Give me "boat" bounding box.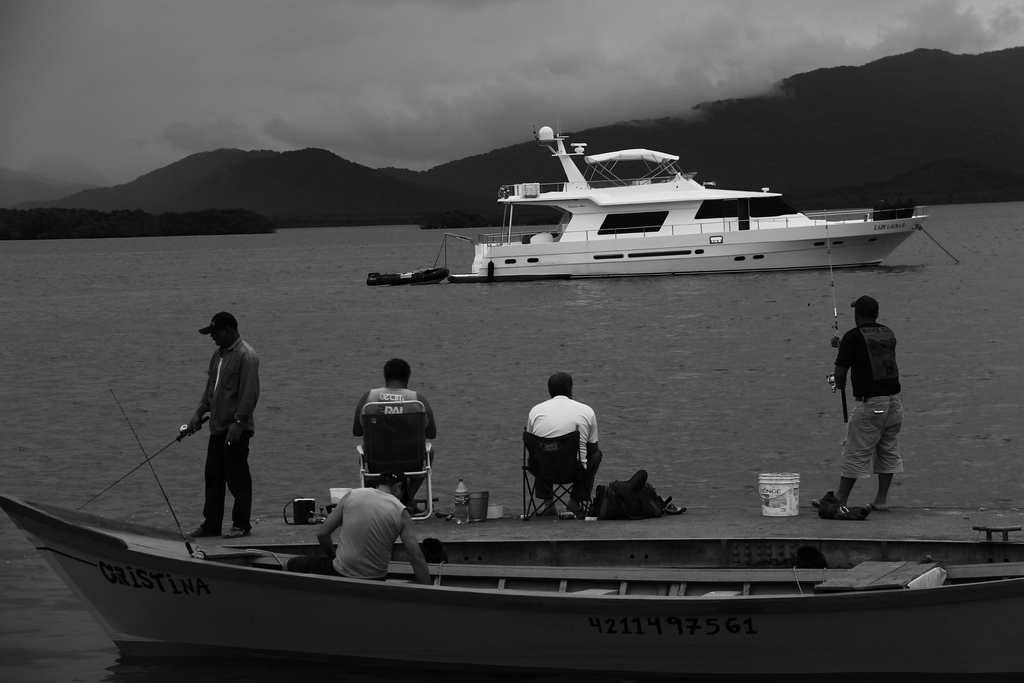
(1,393,1023,682).
